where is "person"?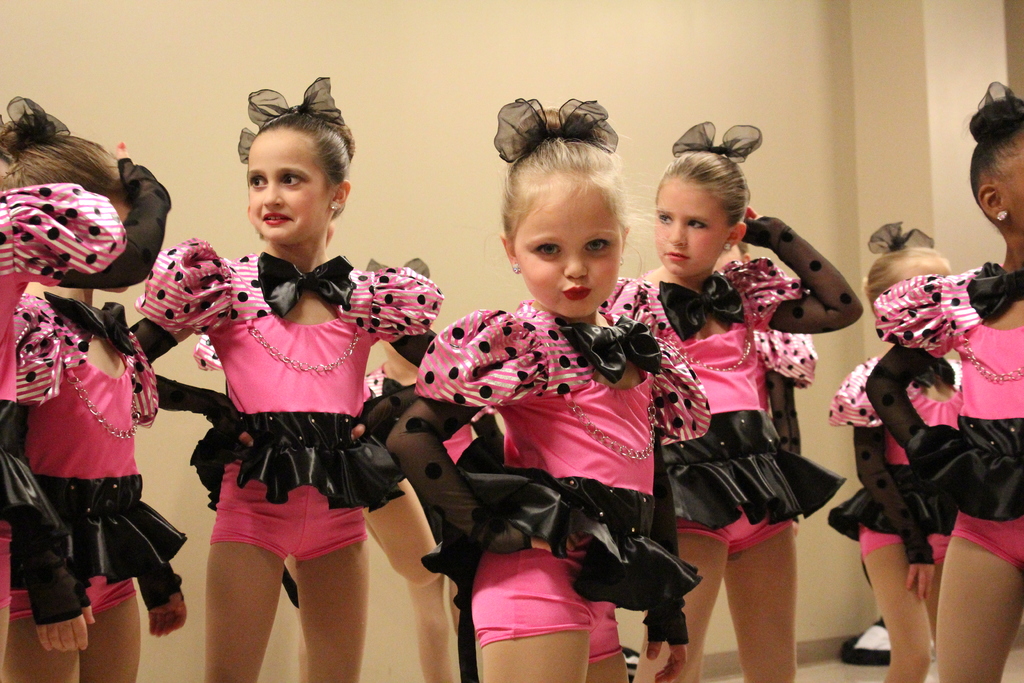
{"x1": 868, "y1": 75, "x2": 1021, "y2": 682}.
